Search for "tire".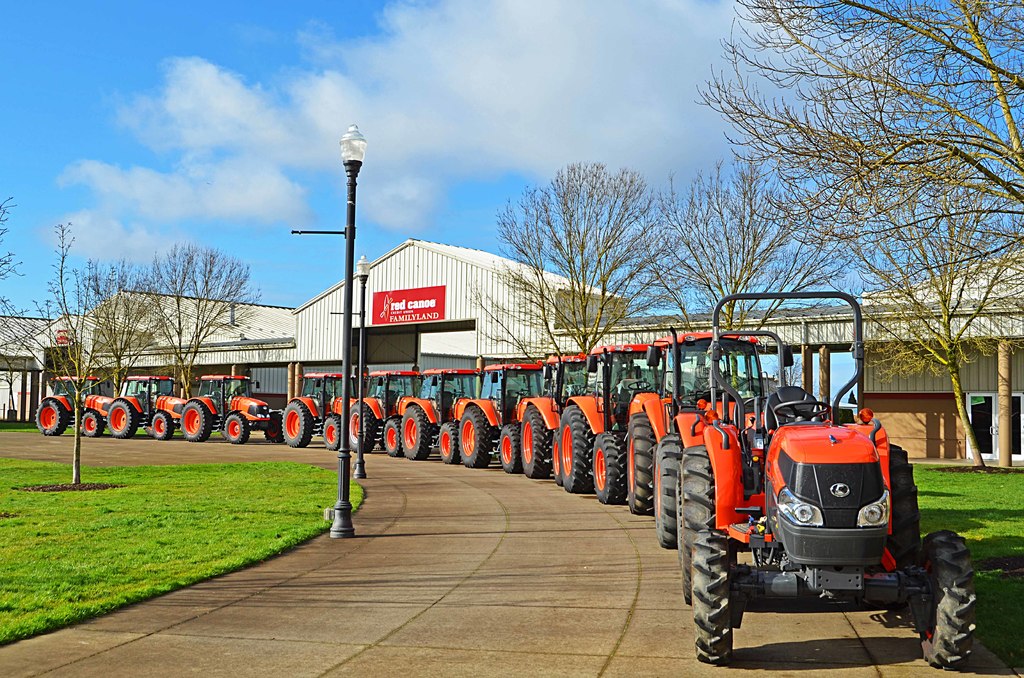
Found at [401,404,431,458].
